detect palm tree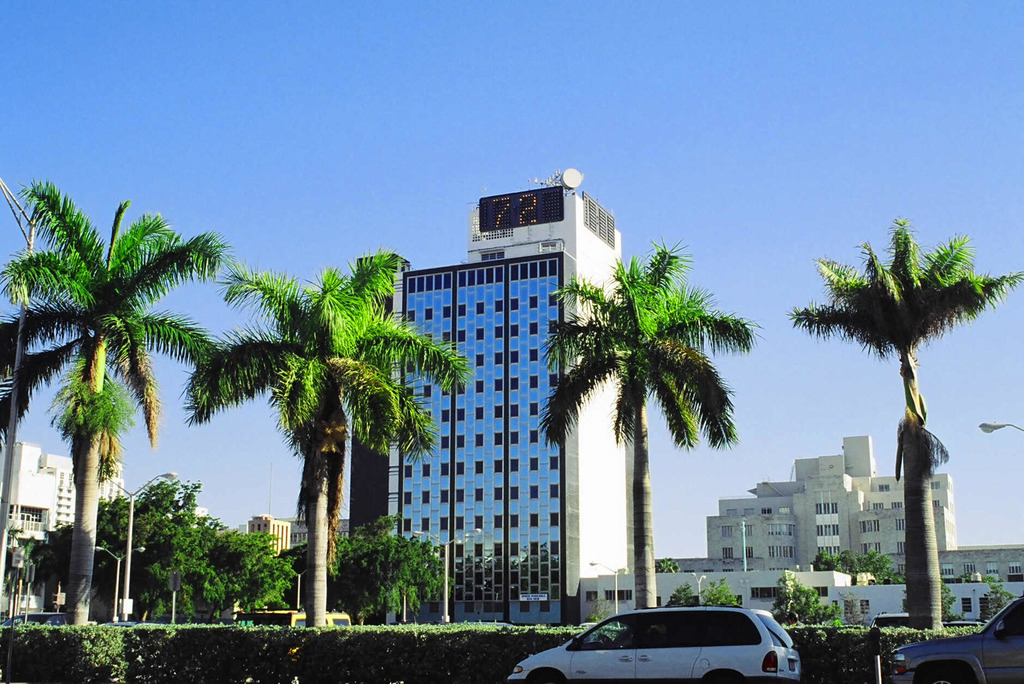
{"x1": 781, "y1": 215, "x2": 1023, "y2": 647}
